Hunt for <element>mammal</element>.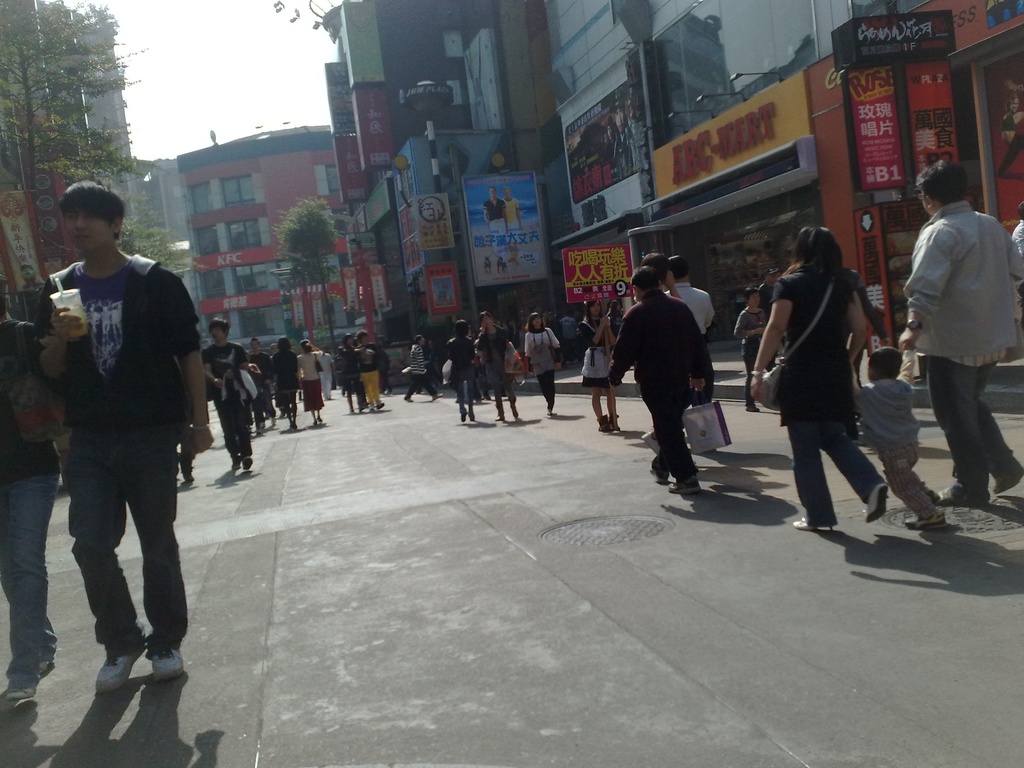
Hunted down at <region>1011, 218, 1023, 271</region>.
